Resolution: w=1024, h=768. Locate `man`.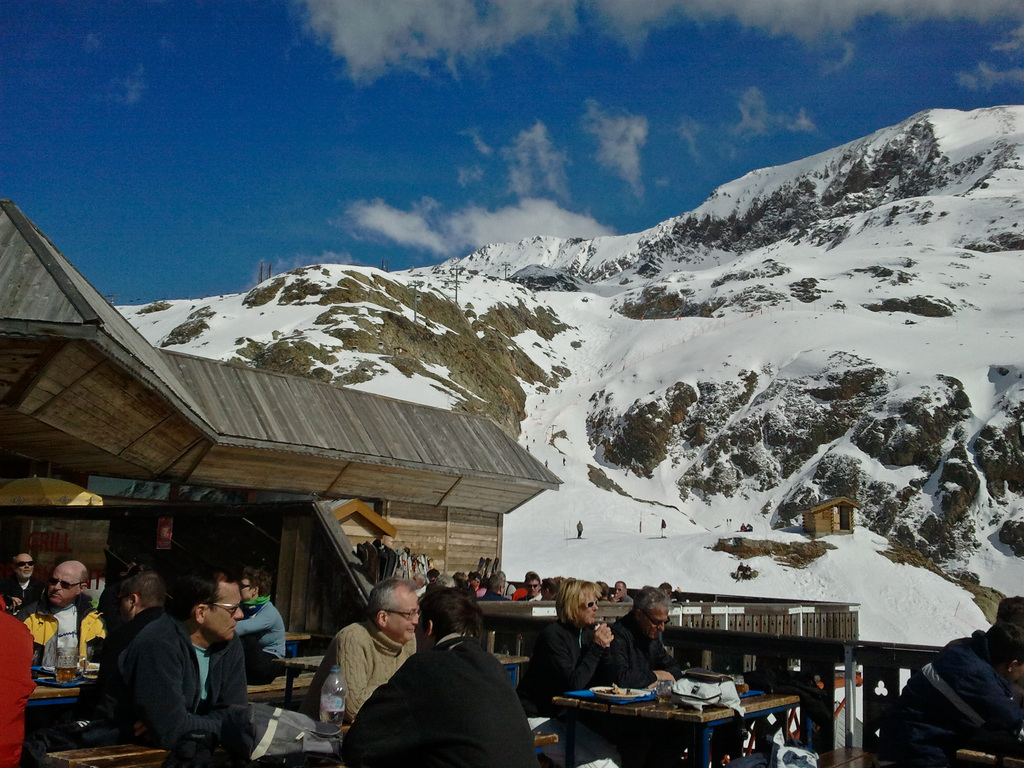
538 576 562 602.
